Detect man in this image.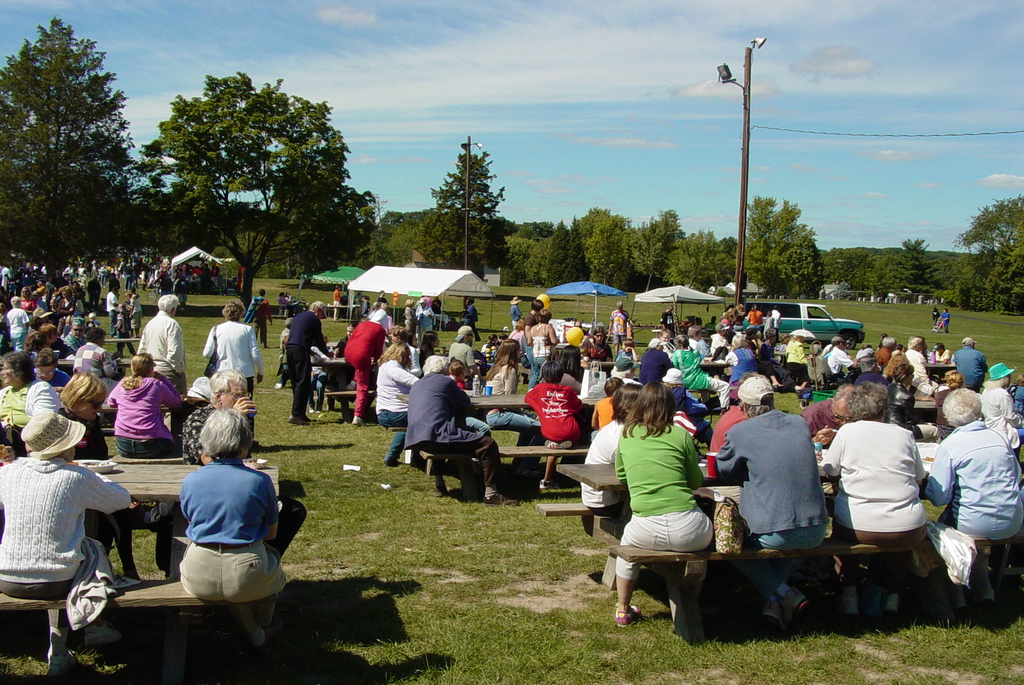
Detection: [x1=288, y1=300, x2=332, y2=428].
